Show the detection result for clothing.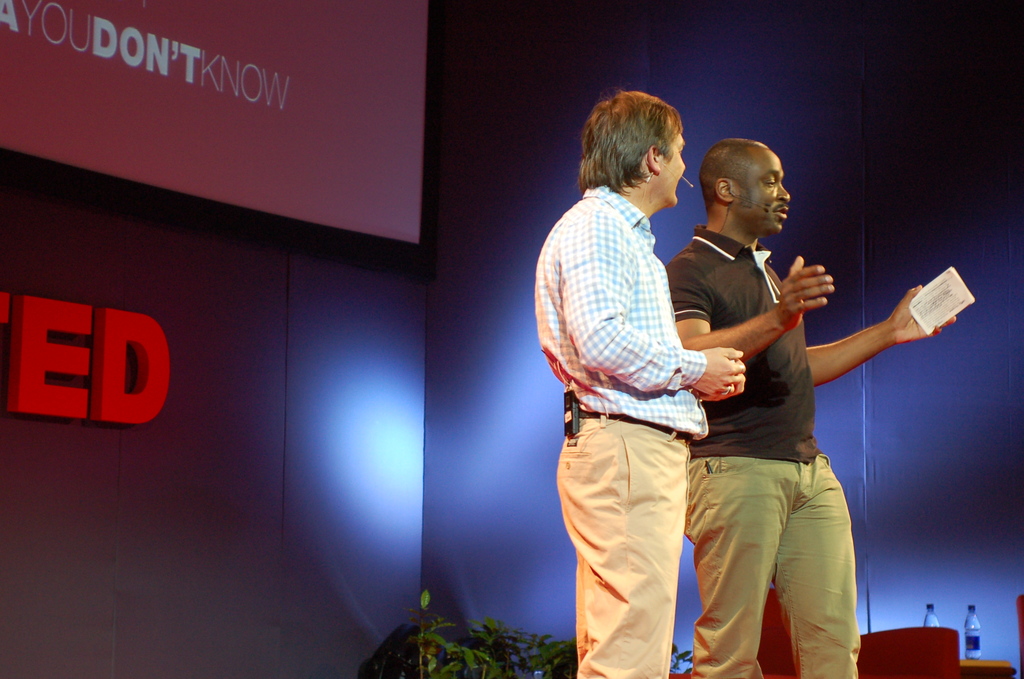
bbox(534, 188, 709, 441).
